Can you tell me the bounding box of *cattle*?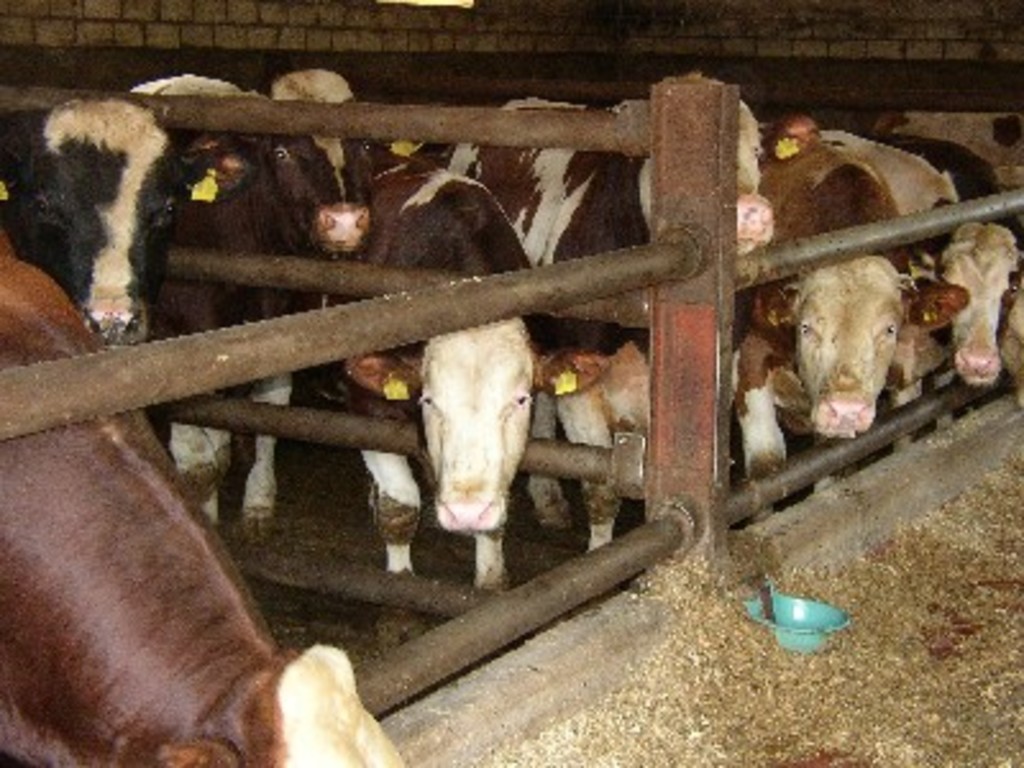
156, 64, 374, 548.
